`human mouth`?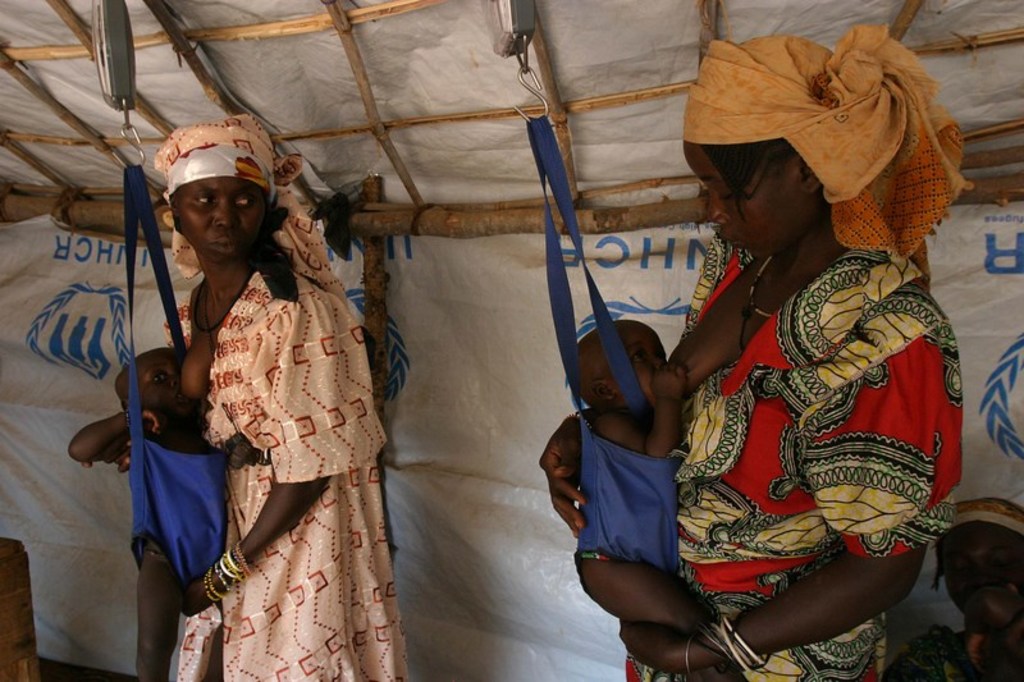
crop(210, 232, 247, 256)
